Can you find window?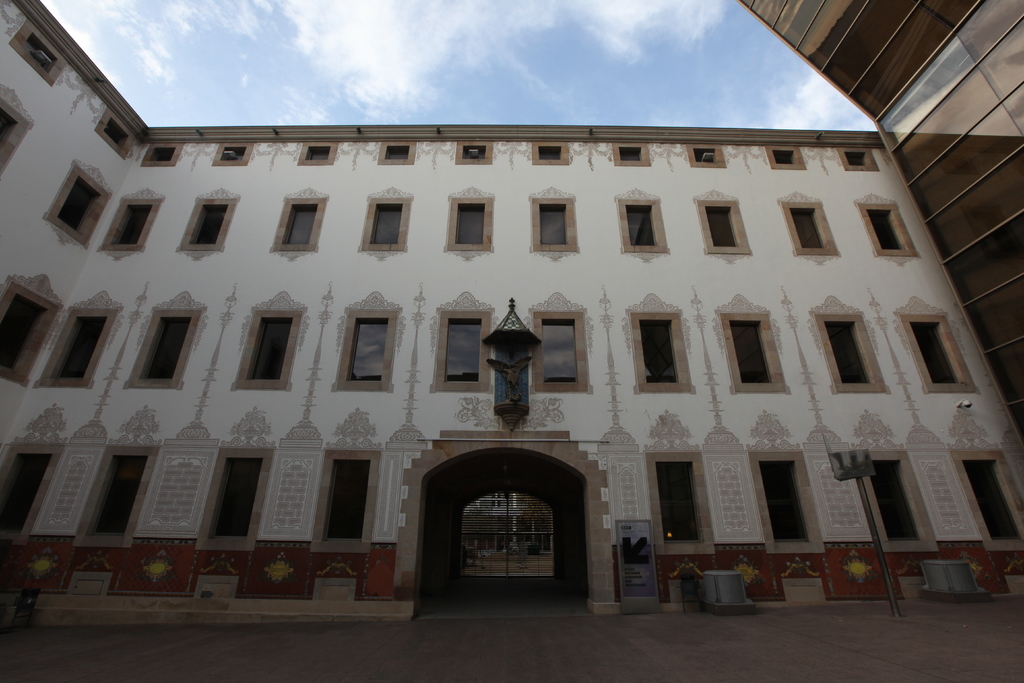
Yes, bounding box: rect(636, 324, 684, 383).
